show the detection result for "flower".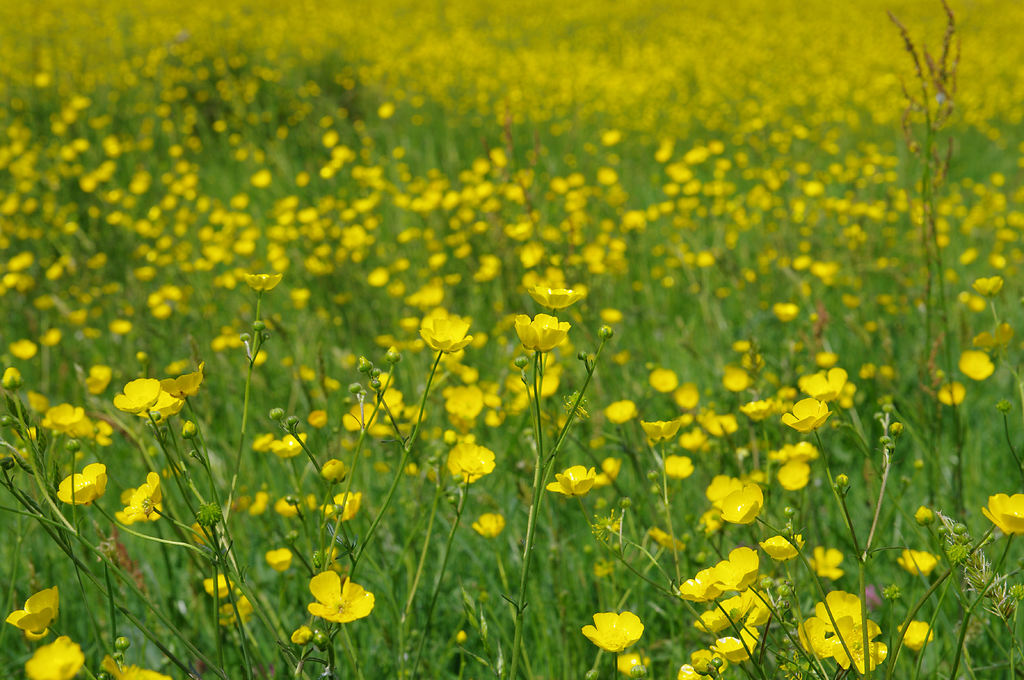
696/603/730/630.
